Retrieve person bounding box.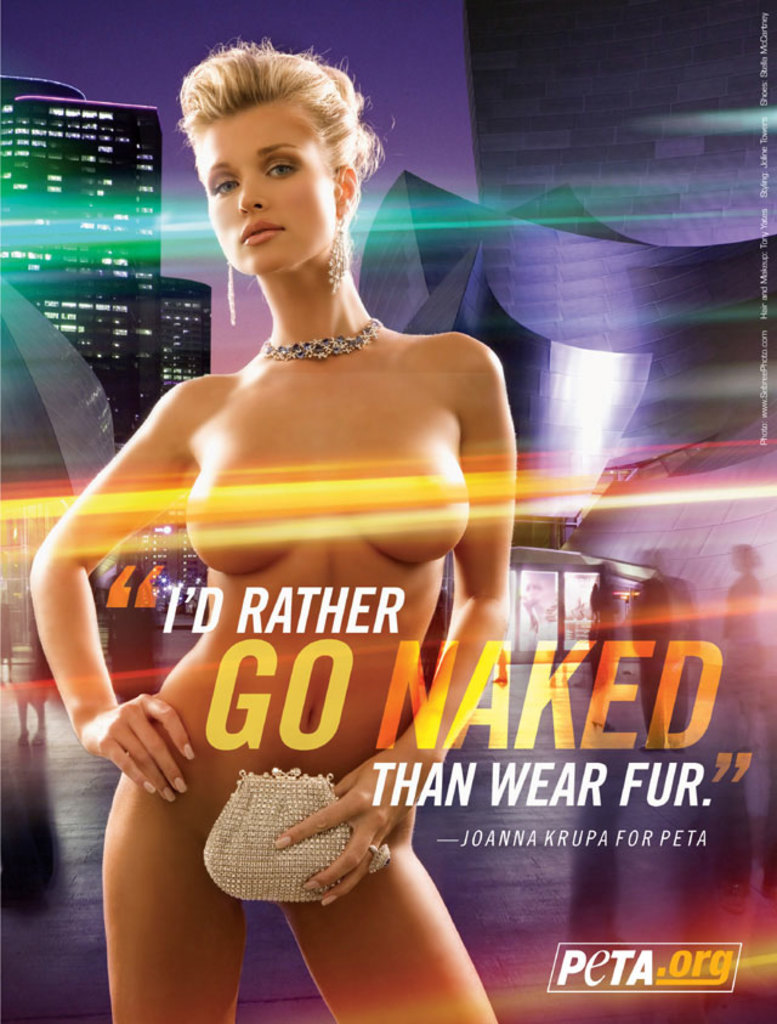
Bounding box: <bbox>42, 97, 589, 981</bbox>.
